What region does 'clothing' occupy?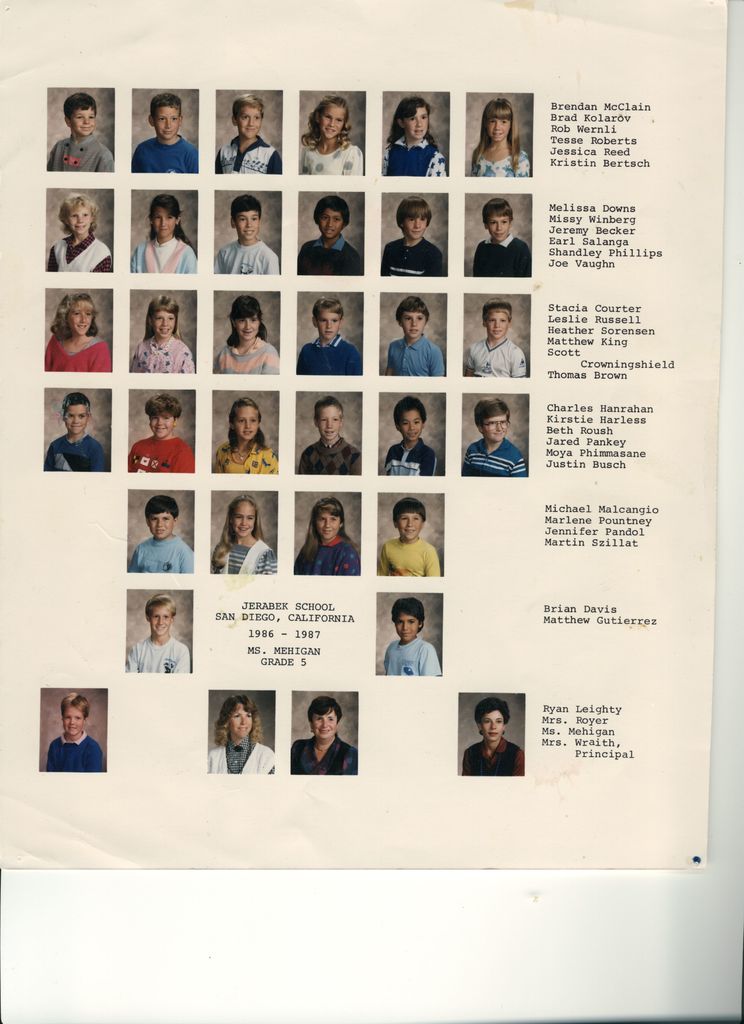
<region>132, 136, 198, 169</region>.
